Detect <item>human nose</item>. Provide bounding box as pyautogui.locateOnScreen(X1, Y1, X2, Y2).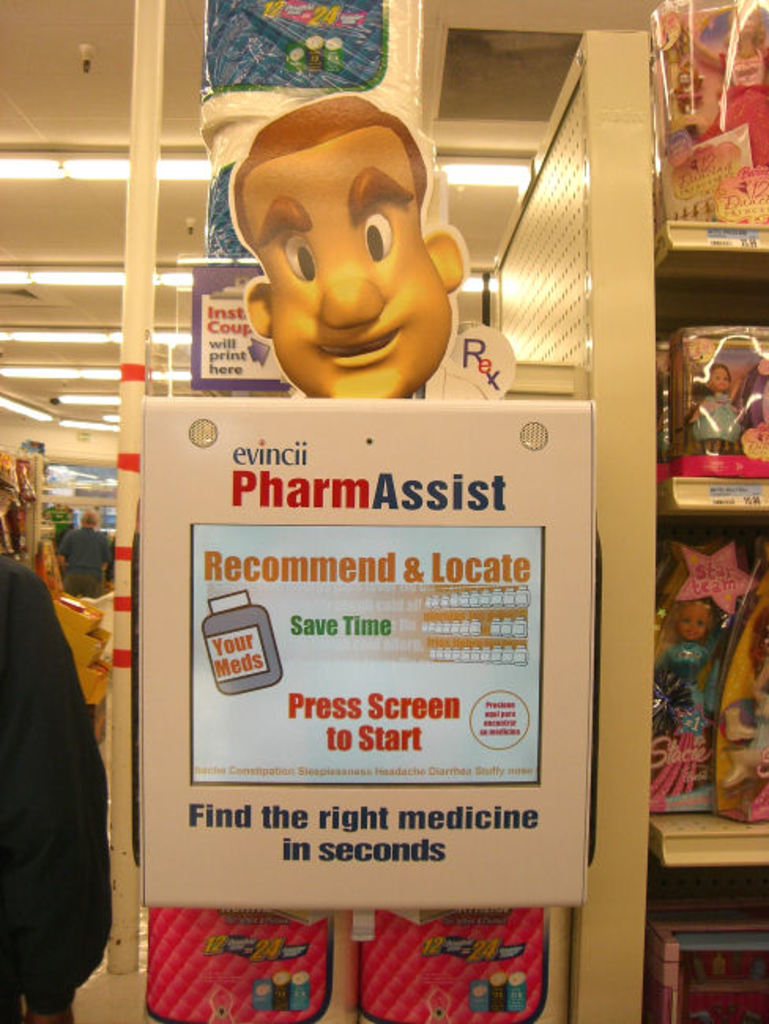
pyautogui.locateOnScreen(321, 250, 380, 325).
